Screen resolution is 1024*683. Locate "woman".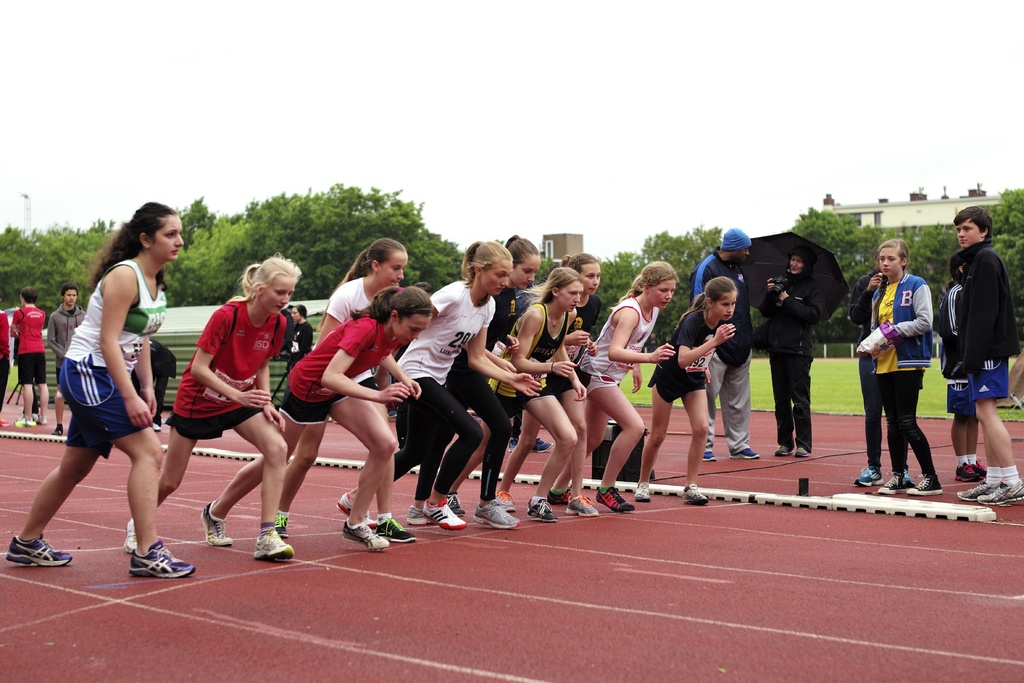
444:265:586:520.
